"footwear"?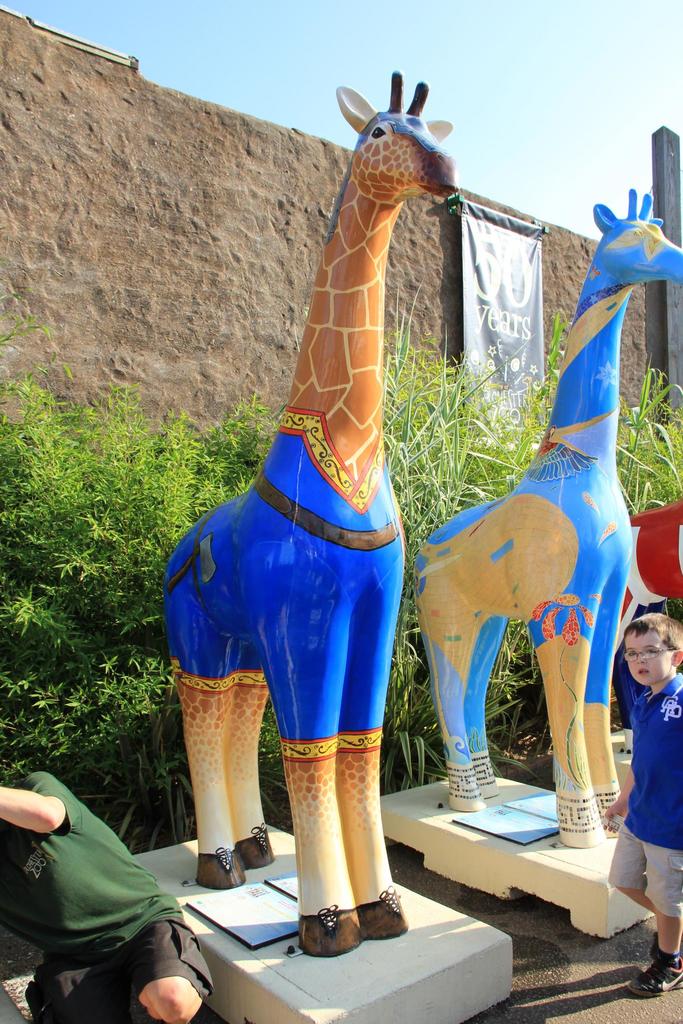
bbox=[197, 846, 251, 892]
